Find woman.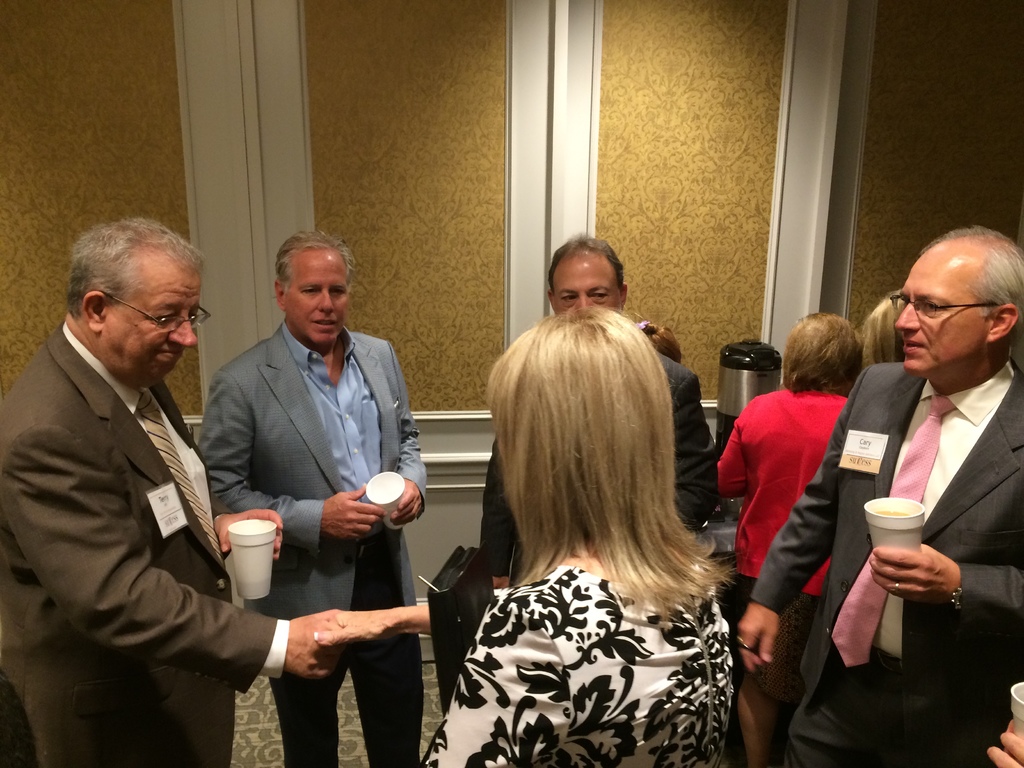
<box>705,306,880,767</box>.
